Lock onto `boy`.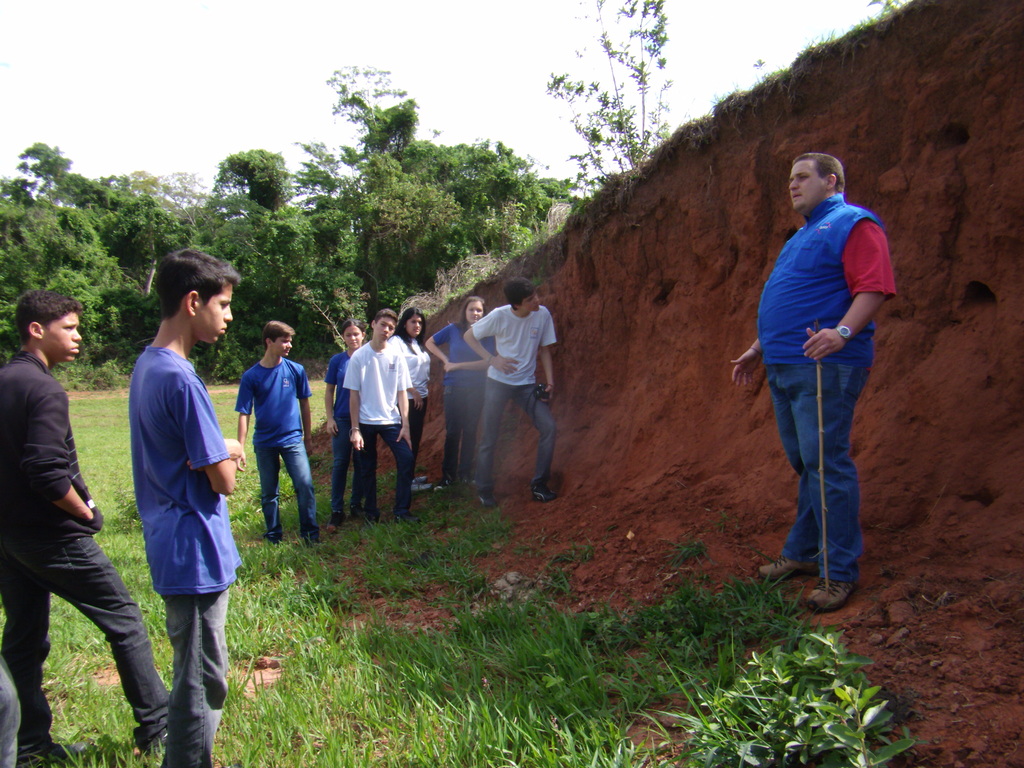
Locked: locate(0, 291, 170, 767).
